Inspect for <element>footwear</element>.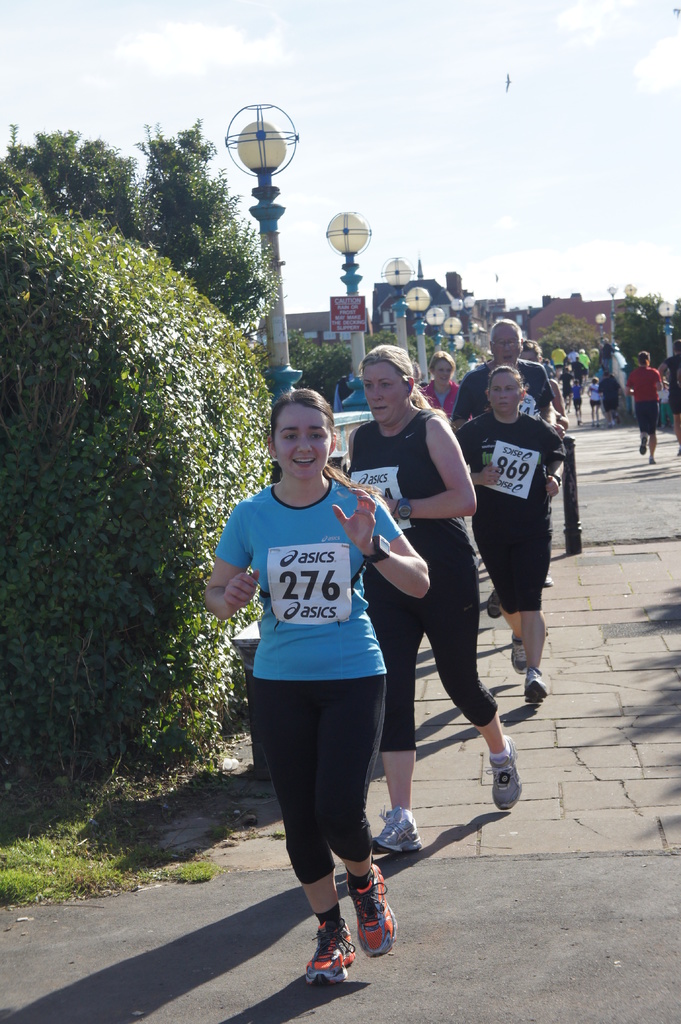
Inspection: bbox(354, 865, 399, 959).
